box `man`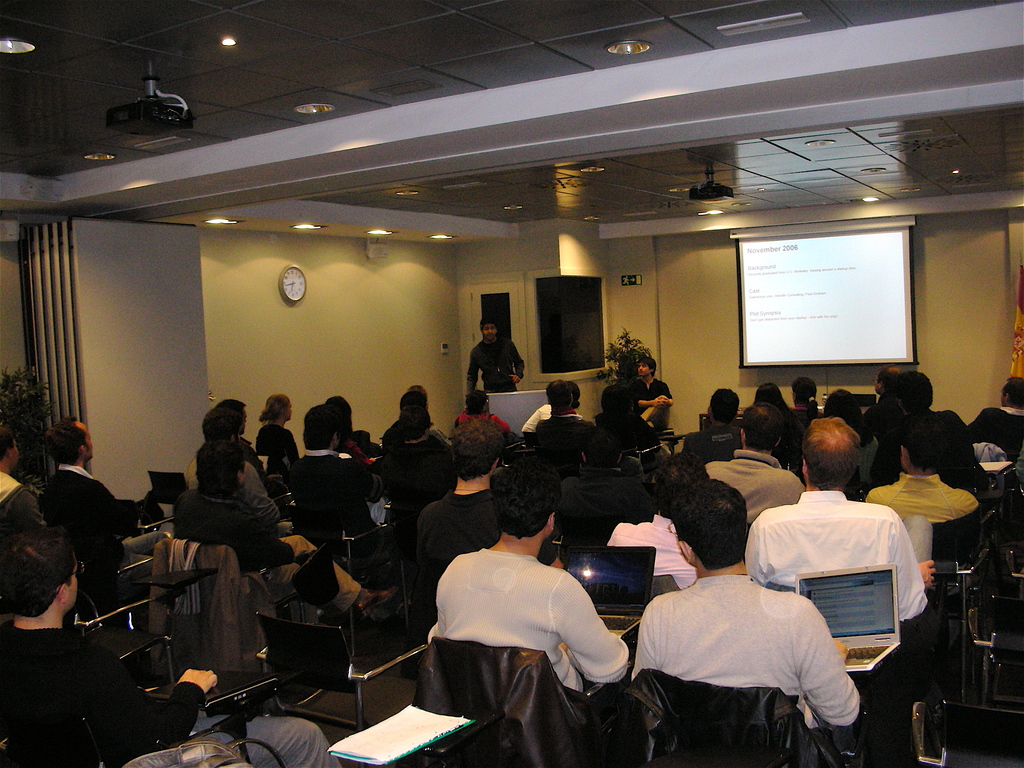
bbox(972, 375, 1023, 465)
